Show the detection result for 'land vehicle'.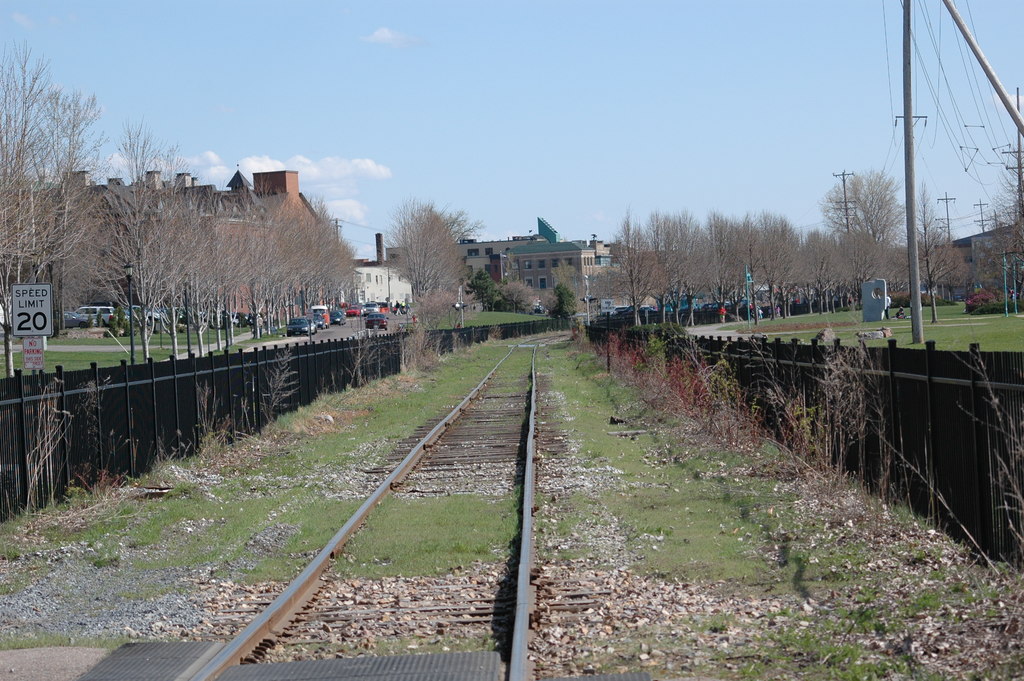
bbox(56, 309, 97, 329).
